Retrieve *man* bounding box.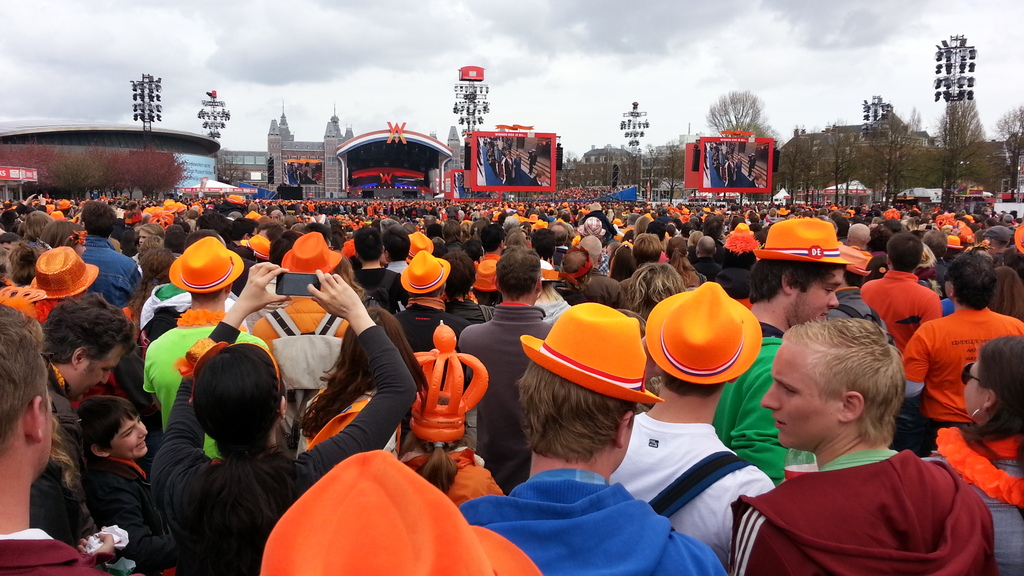
Bounding box: detection(601, 273, 772, 568).
